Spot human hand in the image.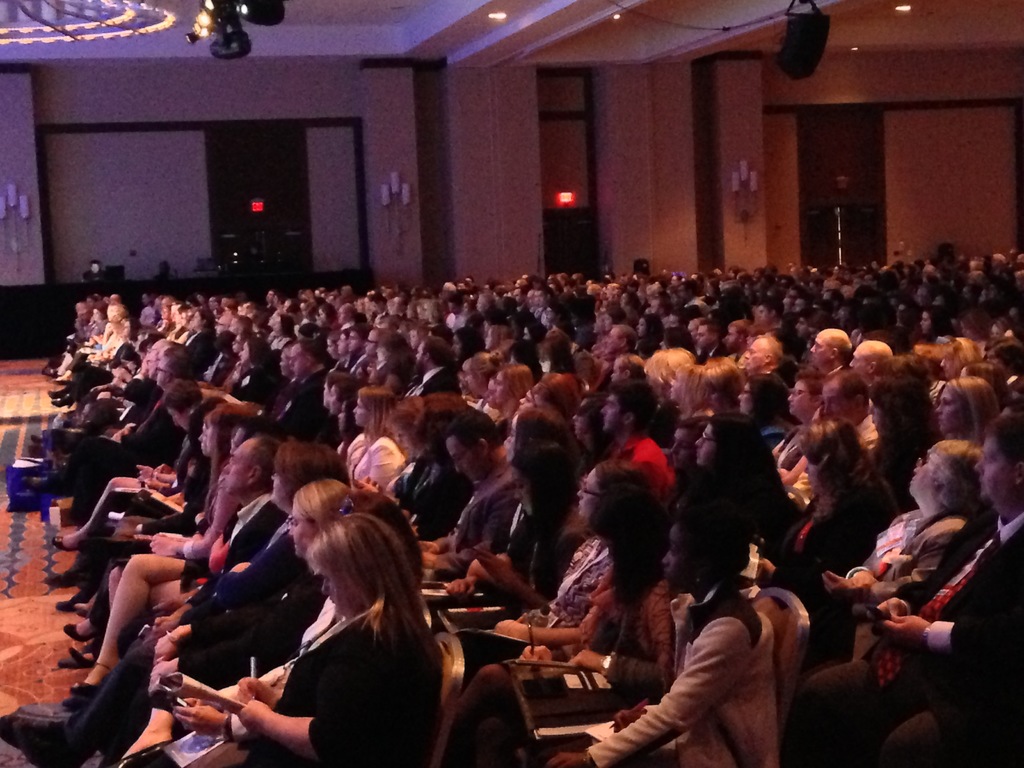
human hand found at [x1=844, y1=568, x2=881, y2=589].
